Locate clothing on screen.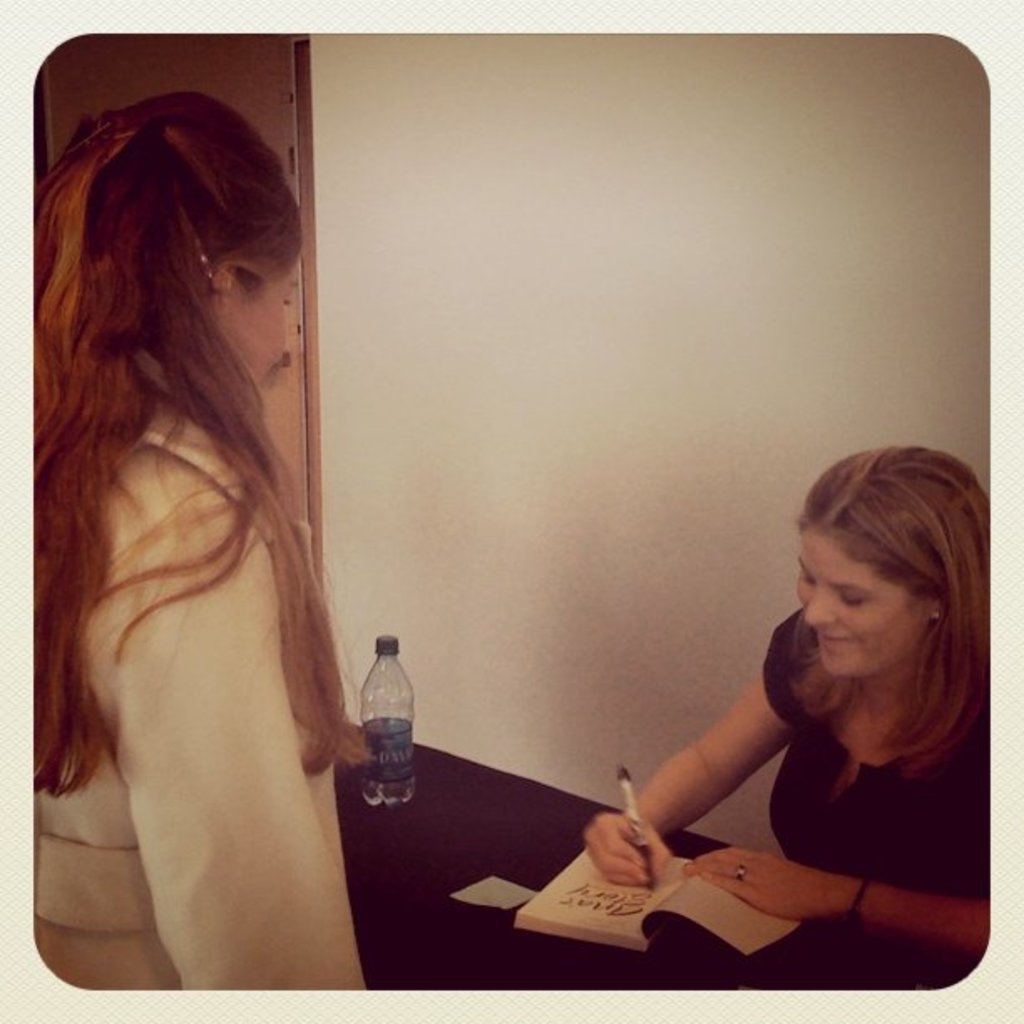
On screen at [763, 602, 980, 919].
